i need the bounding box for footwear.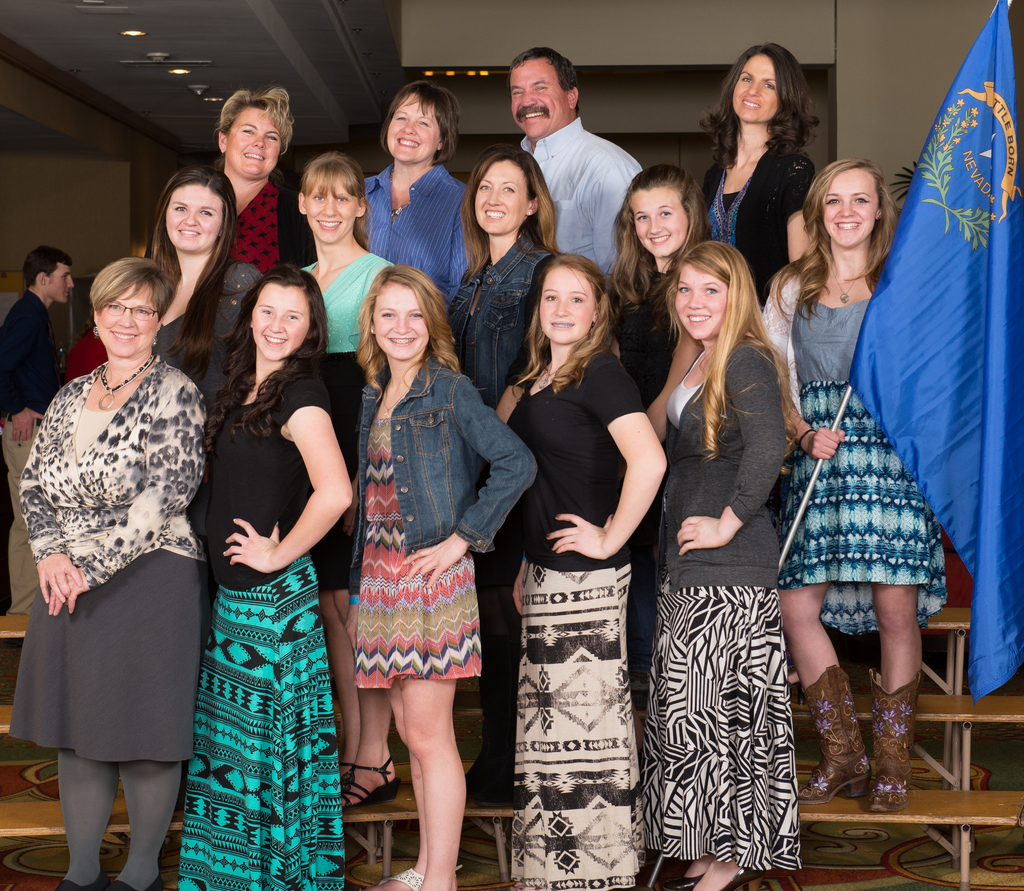
Here it is: crop(863, 667, 932, 821).
